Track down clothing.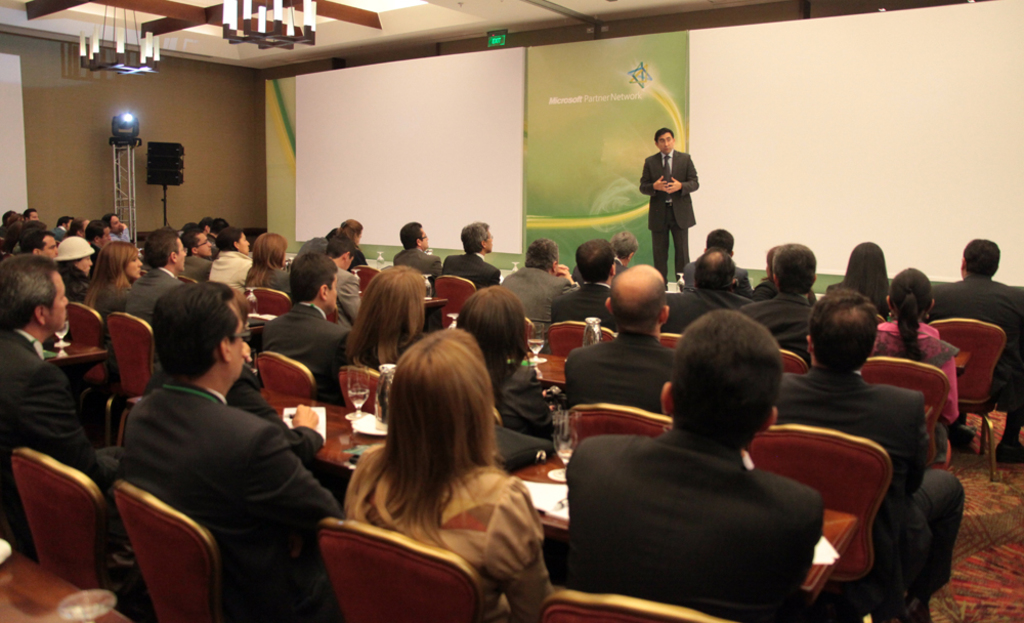
Tracked to left=351, top=470, right=541, bottom=622.
